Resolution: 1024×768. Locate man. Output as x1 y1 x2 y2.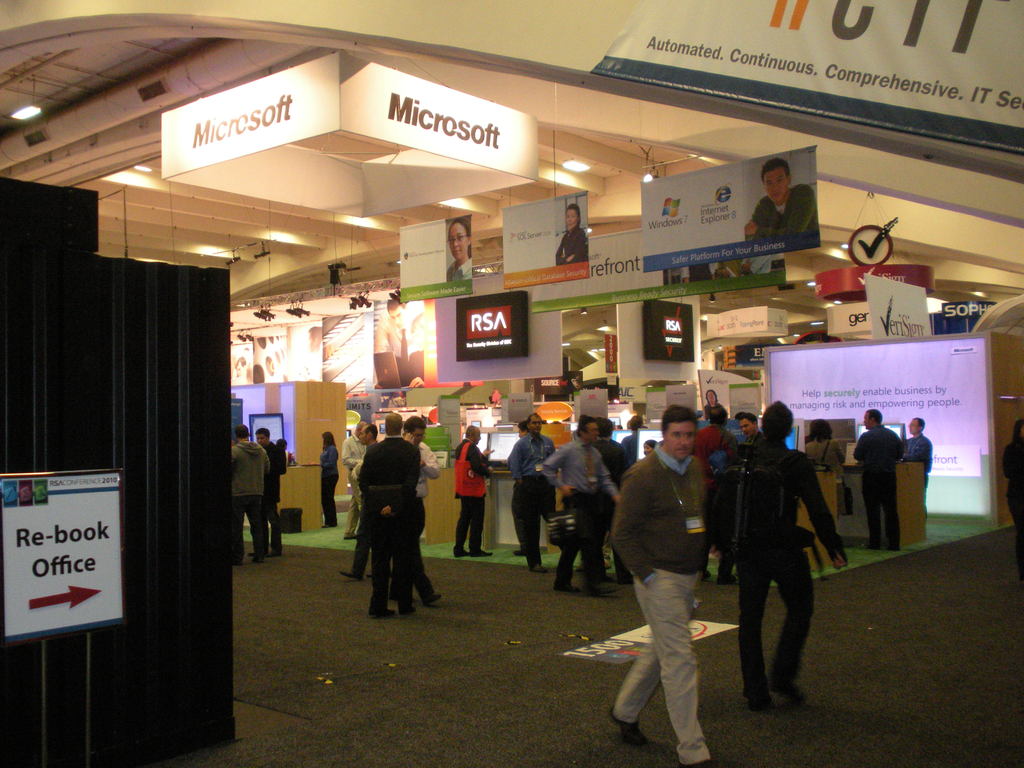
620 414 735 754.
